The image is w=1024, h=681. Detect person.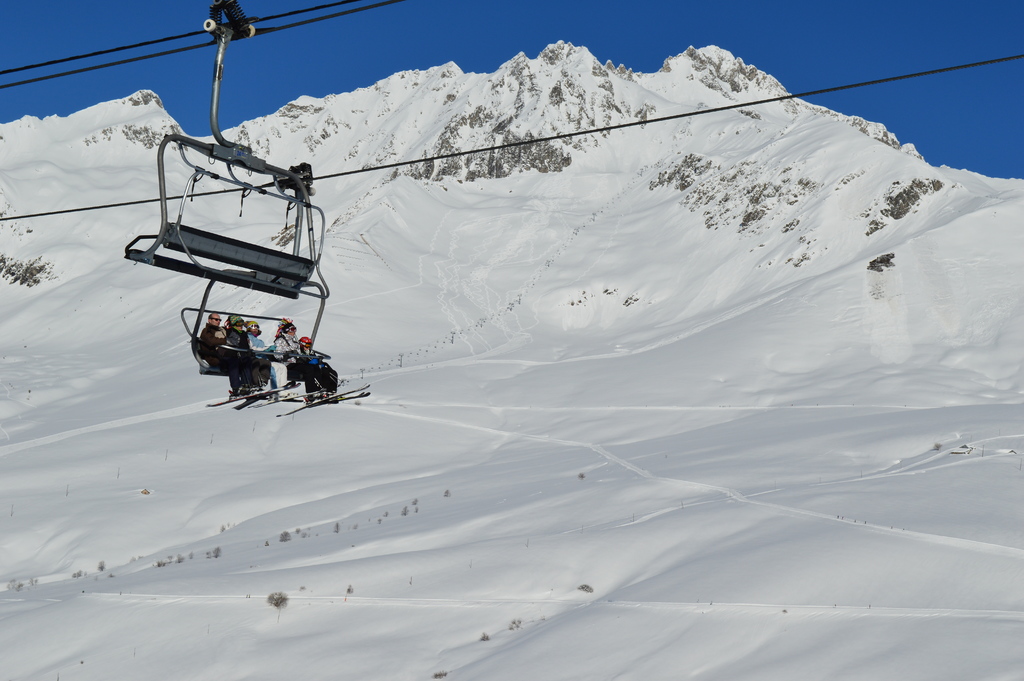
Detection: x1=198, y1=315, x2=241, y2=396.
